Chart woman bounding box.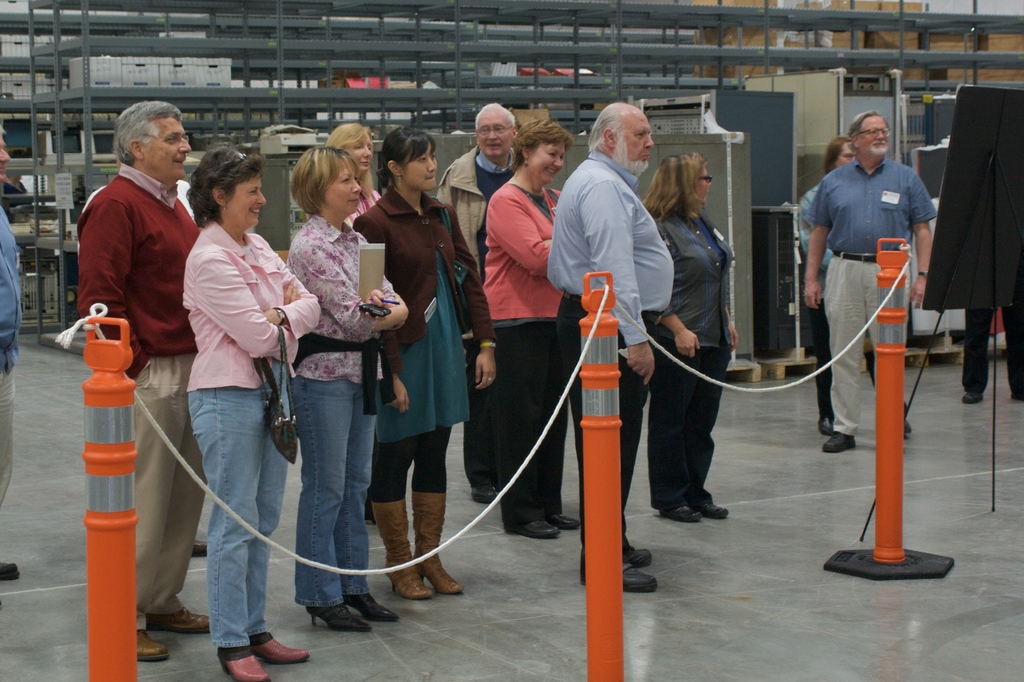
Charted: 328/114/396/227.
